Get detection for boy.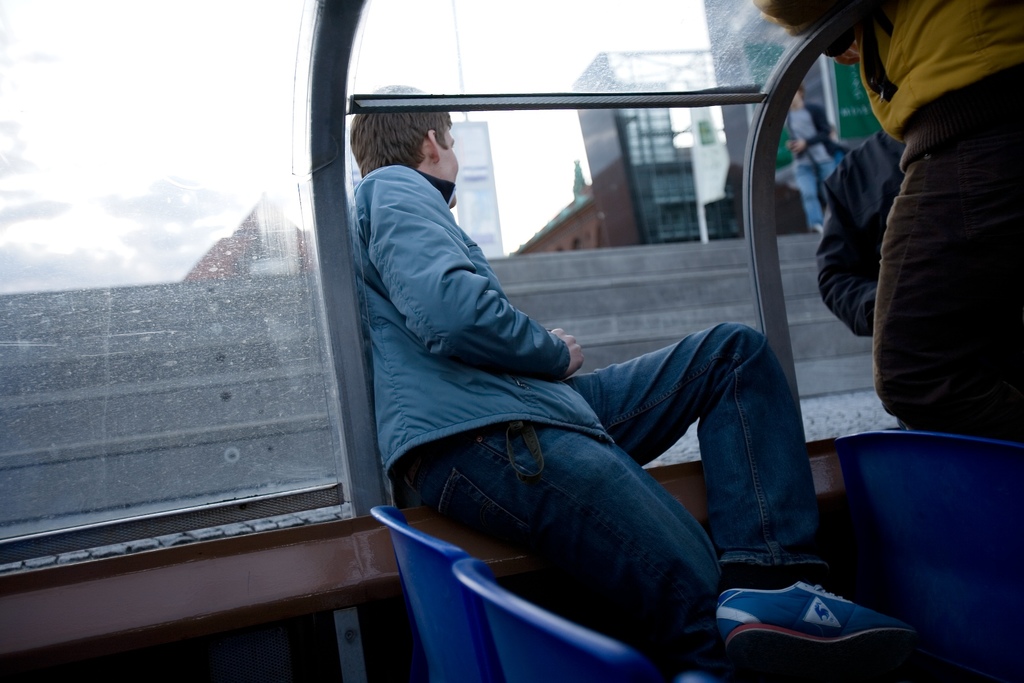
Detection: region(285, 0, 880, 656).
